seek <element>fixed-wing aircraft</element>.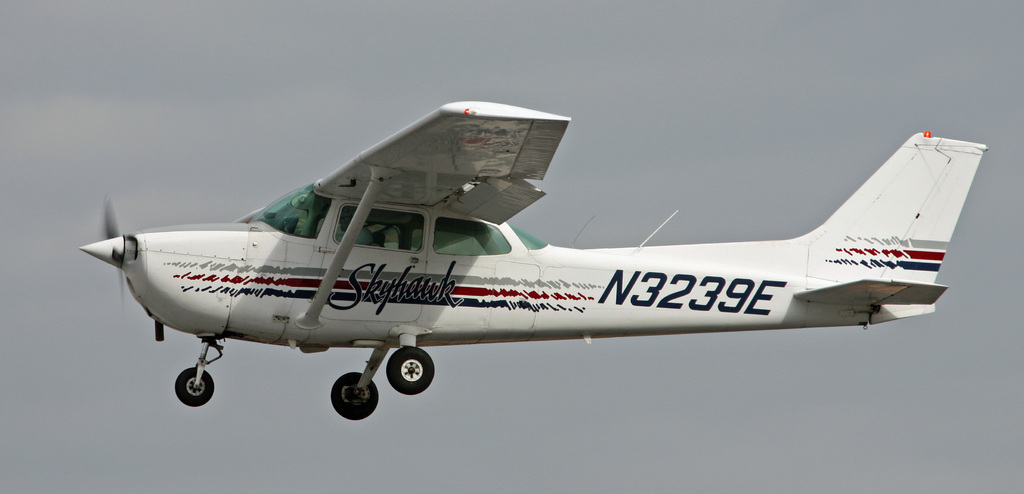
BBox(88, 98, 989, 425).
